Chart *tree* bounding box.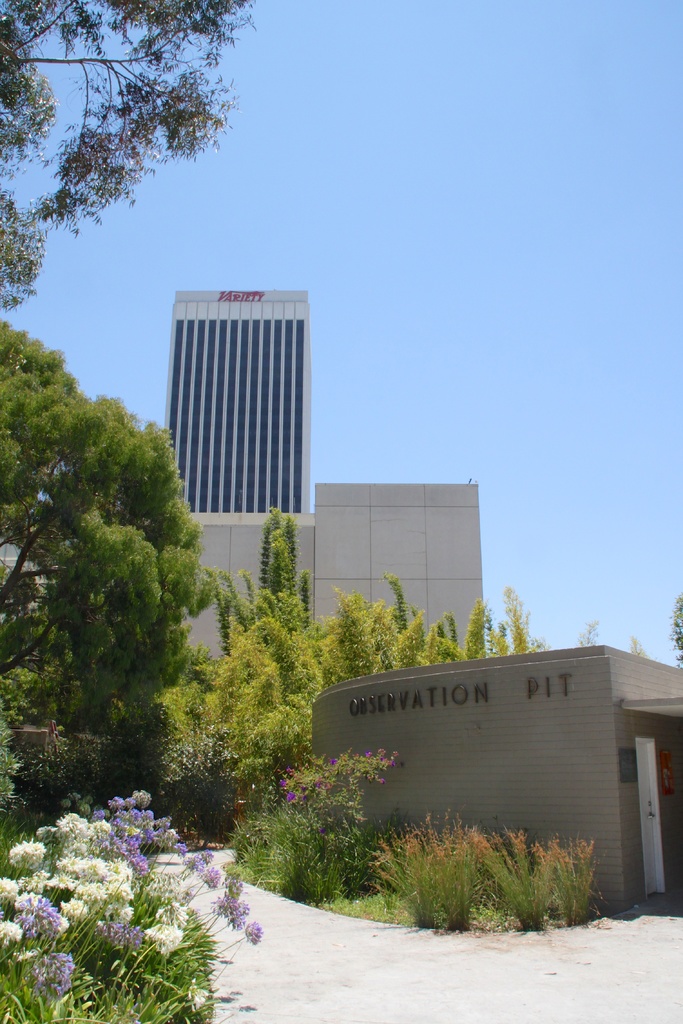
Charted: 1/0/261/313.
